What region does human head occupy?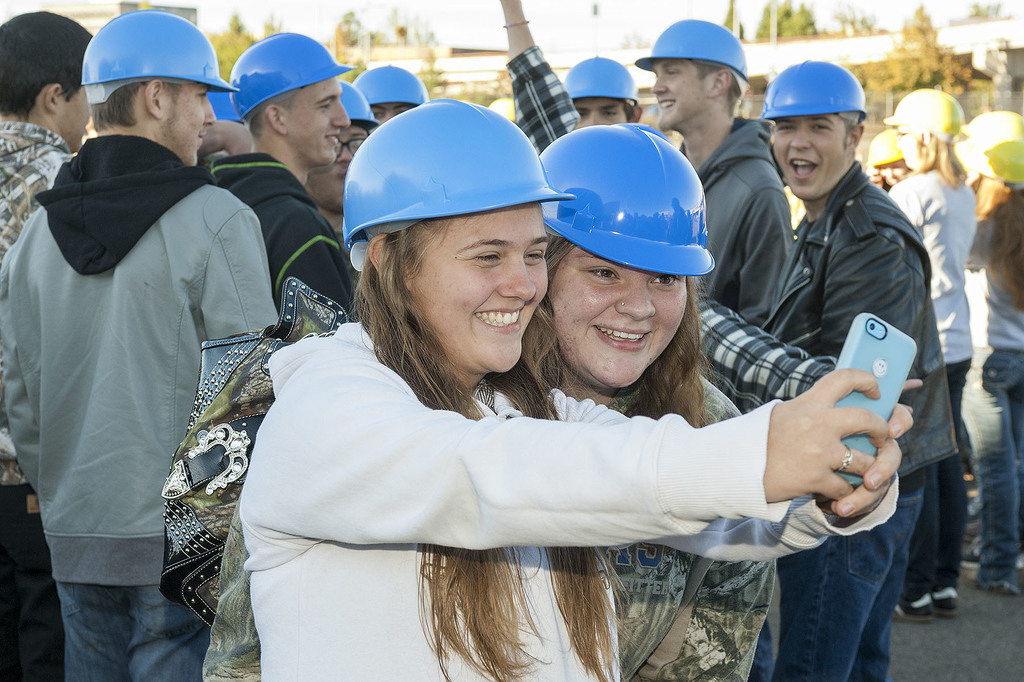
Rect(79, 8, 239, 167).
